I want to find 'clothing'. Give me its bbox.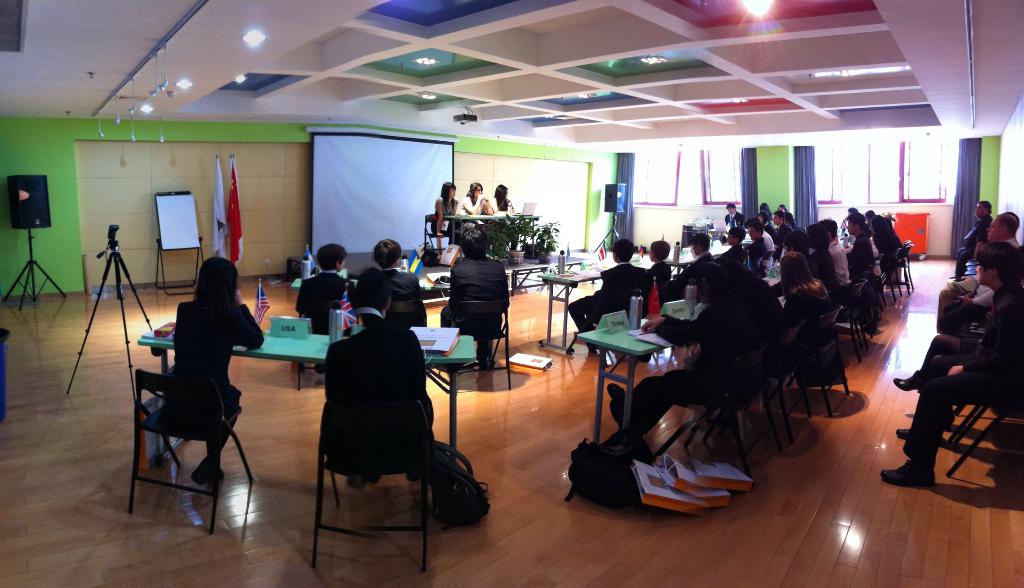
region(938, 287, 988, 336).
